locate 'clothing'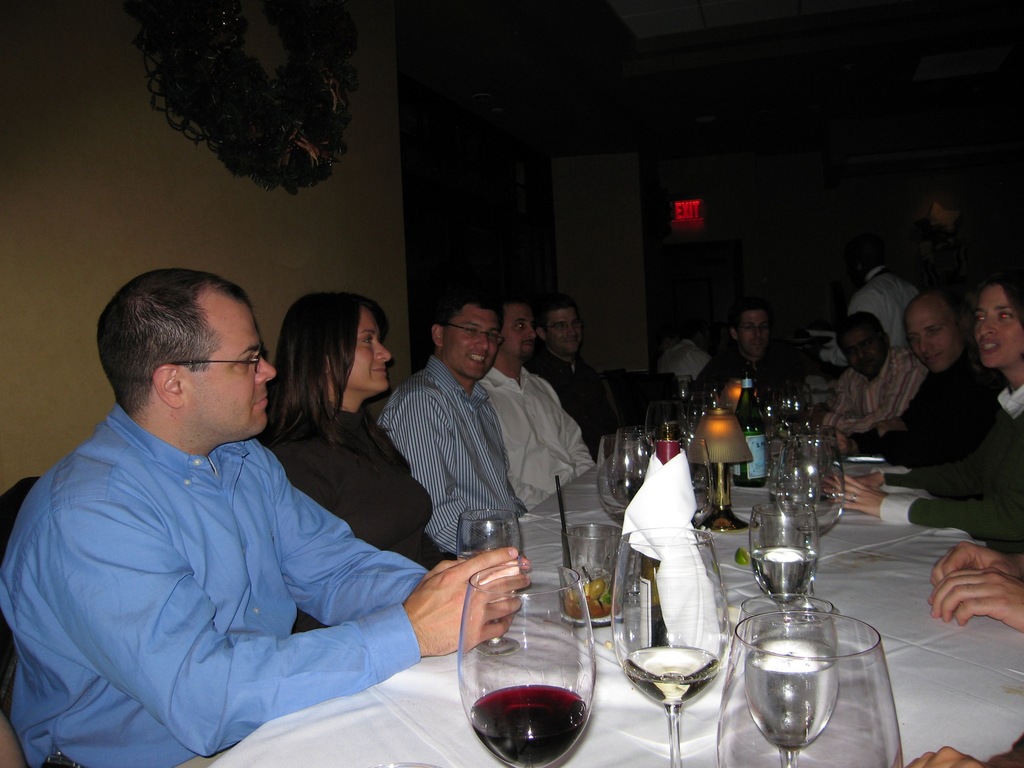
select_region(477, 364, 596, 518)
